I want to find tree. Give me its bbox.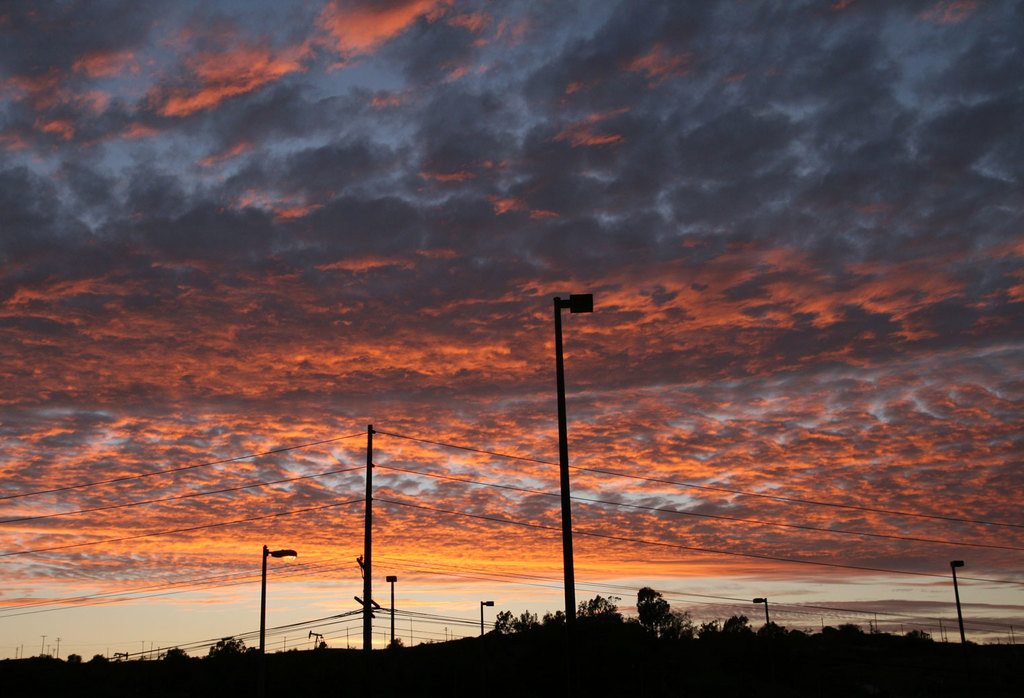
500/606/569/637.
